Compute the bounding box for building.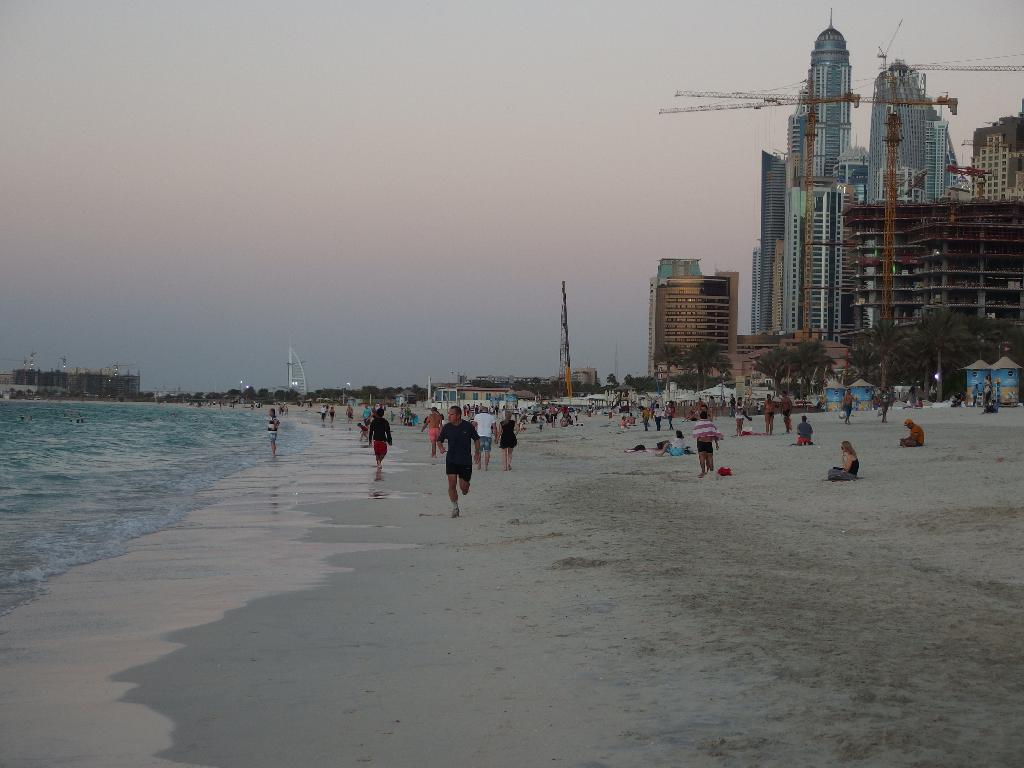
(967, 117, 1023, 196).
